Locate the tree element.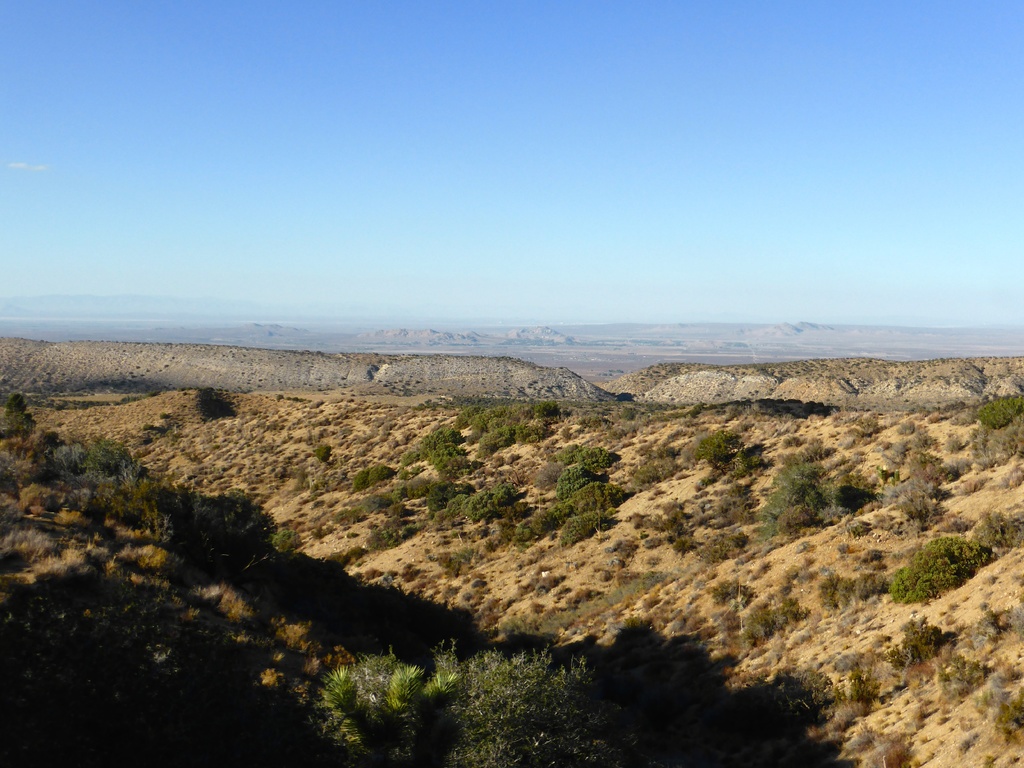
Element bbox: <box>885,528,992,606</box>.
